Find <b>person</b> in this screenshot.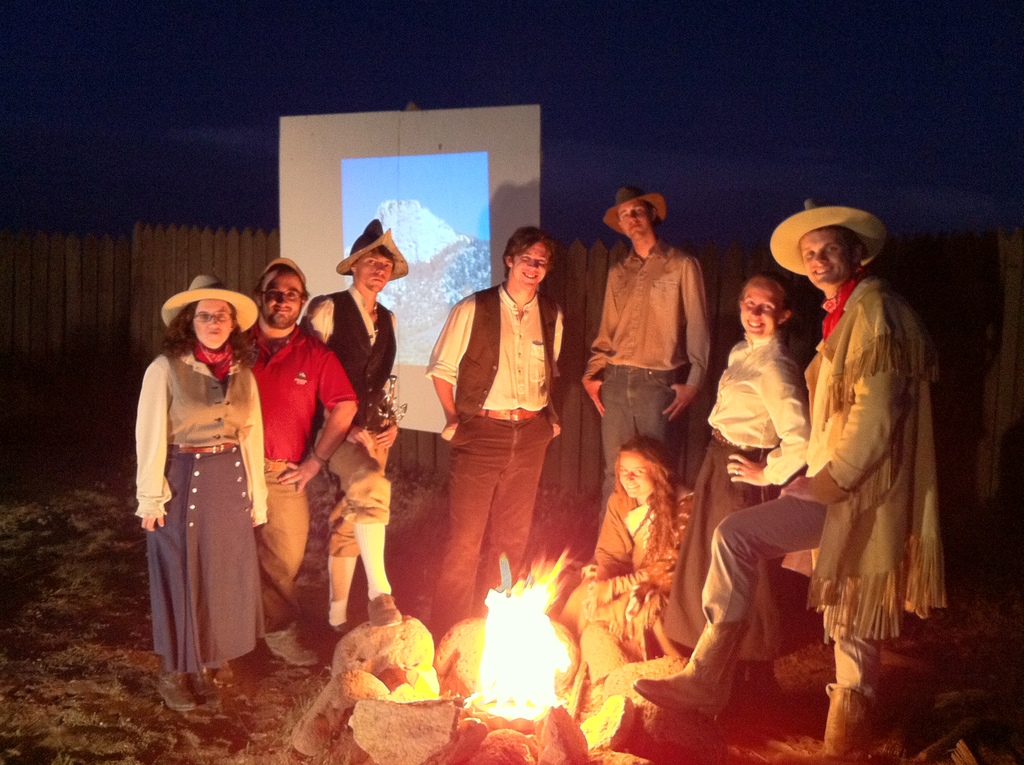
The bounding box for <b>person</b> is 771, 198, 943, 730.
